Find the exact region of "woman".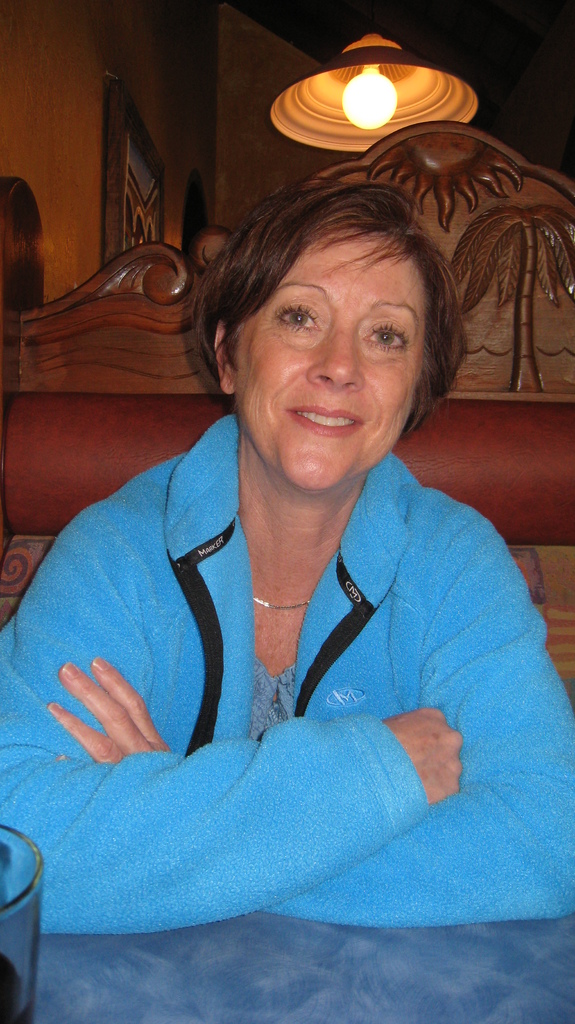
Exact region: 36:140:563:950.
